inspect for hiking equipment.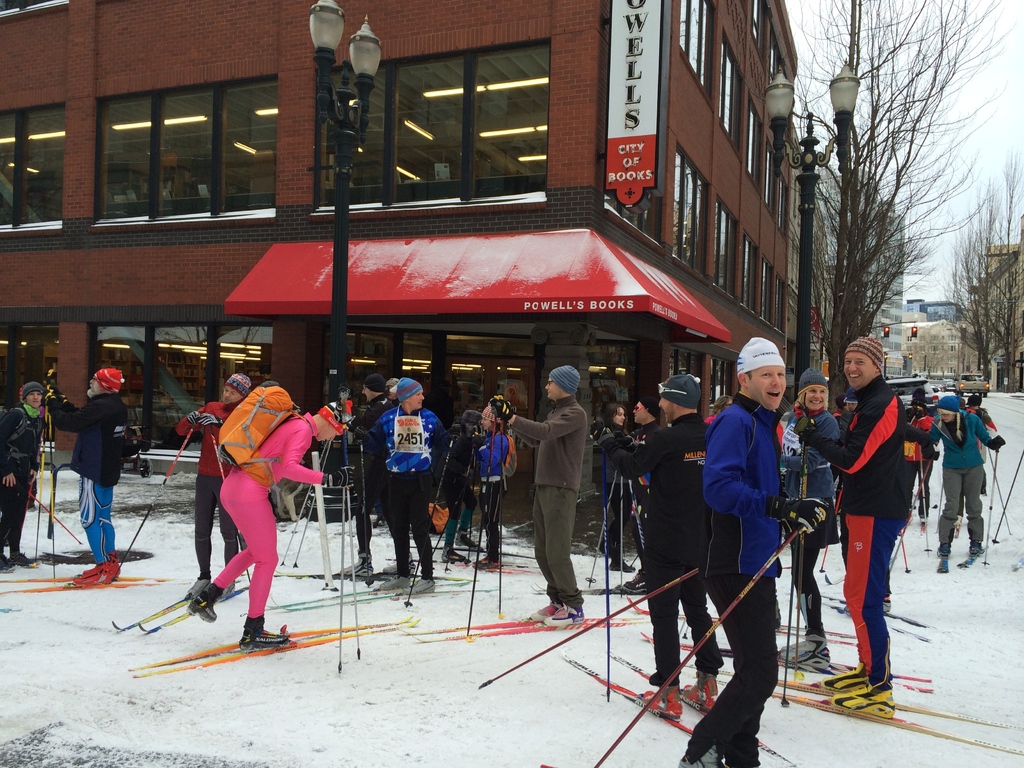
Inspection: (left=339, top=422, right=369, bottom=662).
